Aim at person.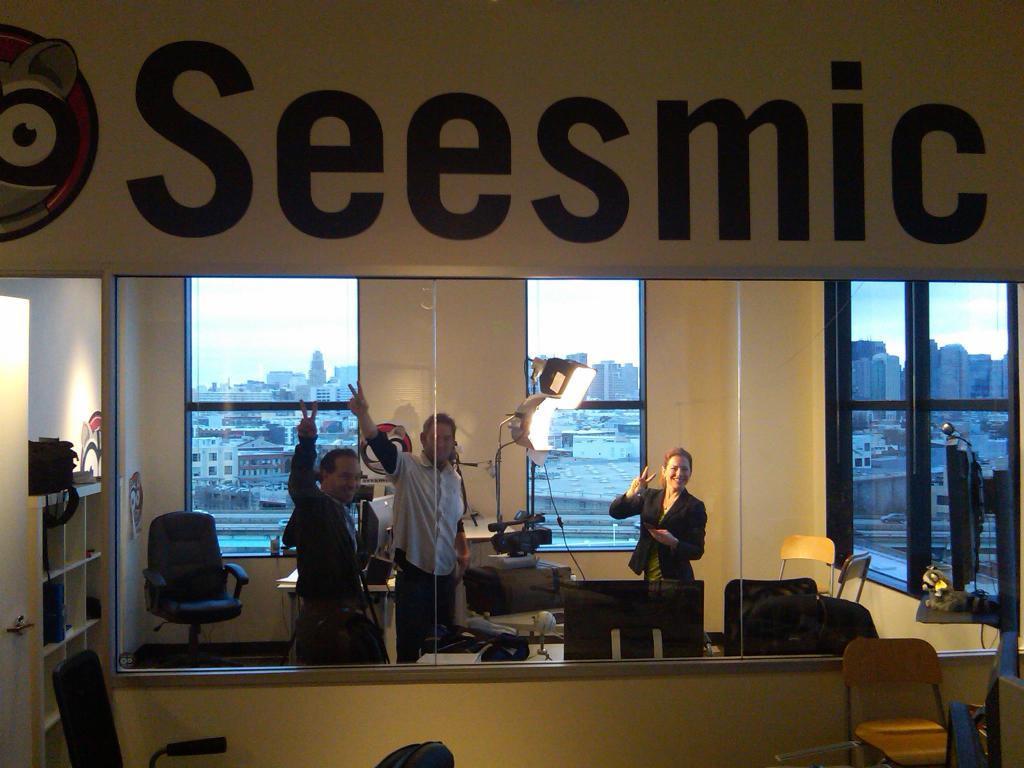
Aimed at BBox(625, 442, 721, 636).
